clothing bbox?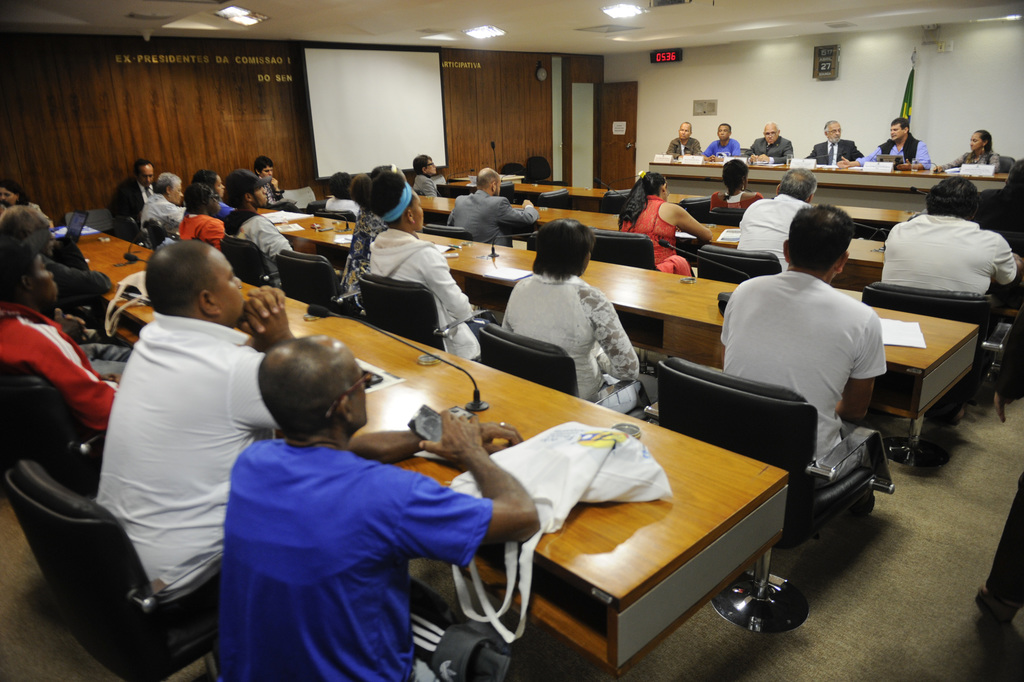
733 184 813 286
